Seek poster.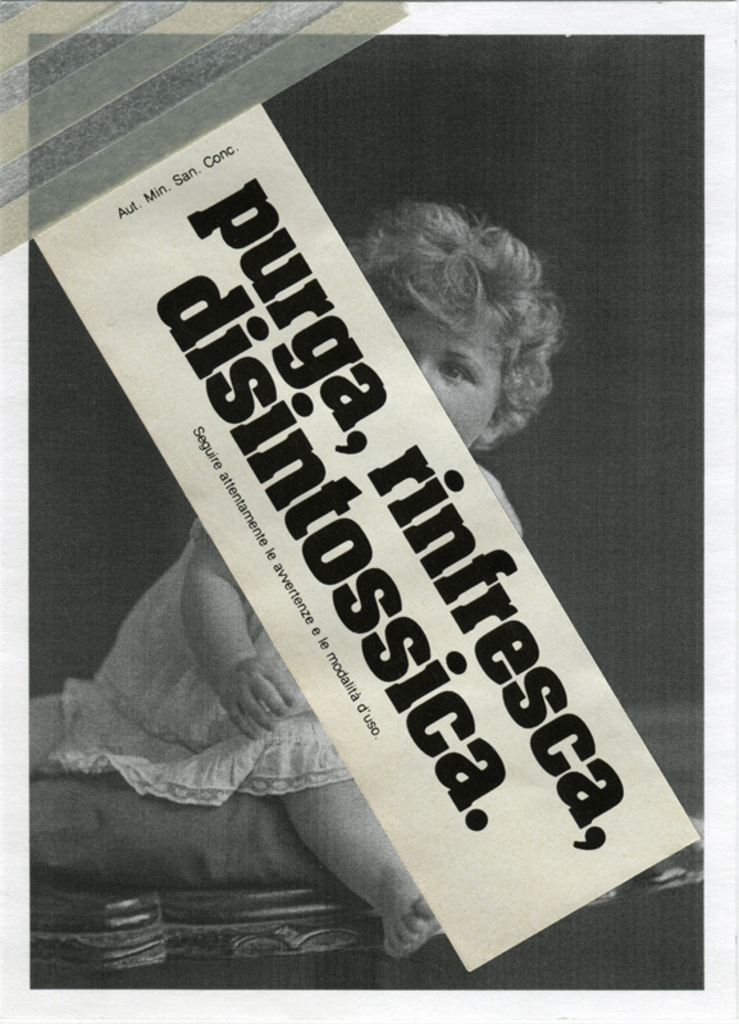
x1=0, y1=0, x2=738, y2=1023.
